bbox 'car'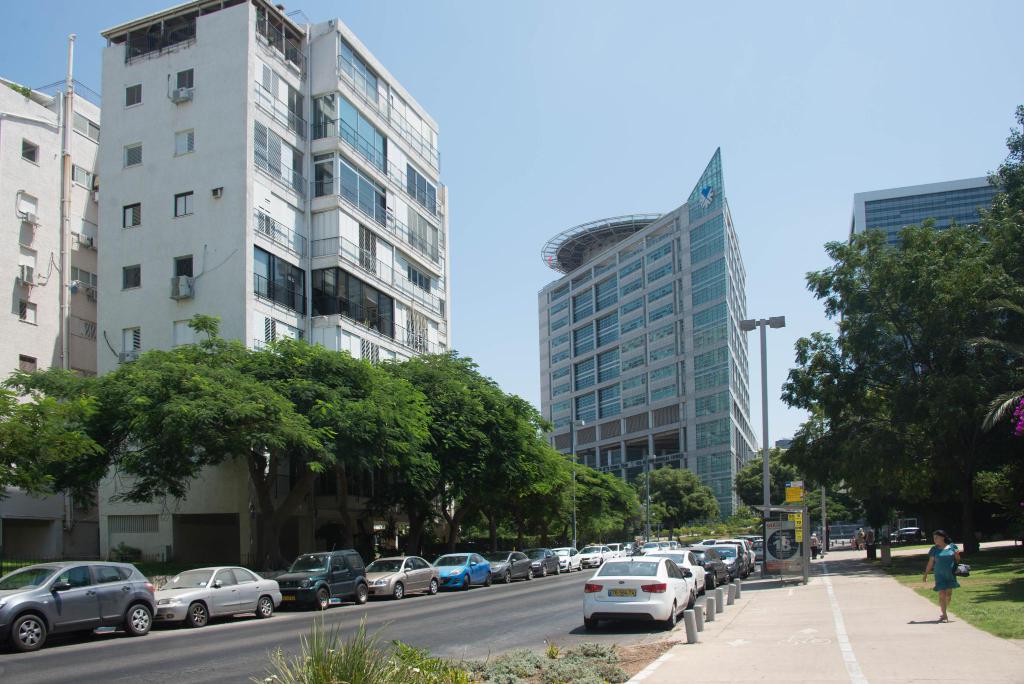
<box>3,565,157,656</box>
